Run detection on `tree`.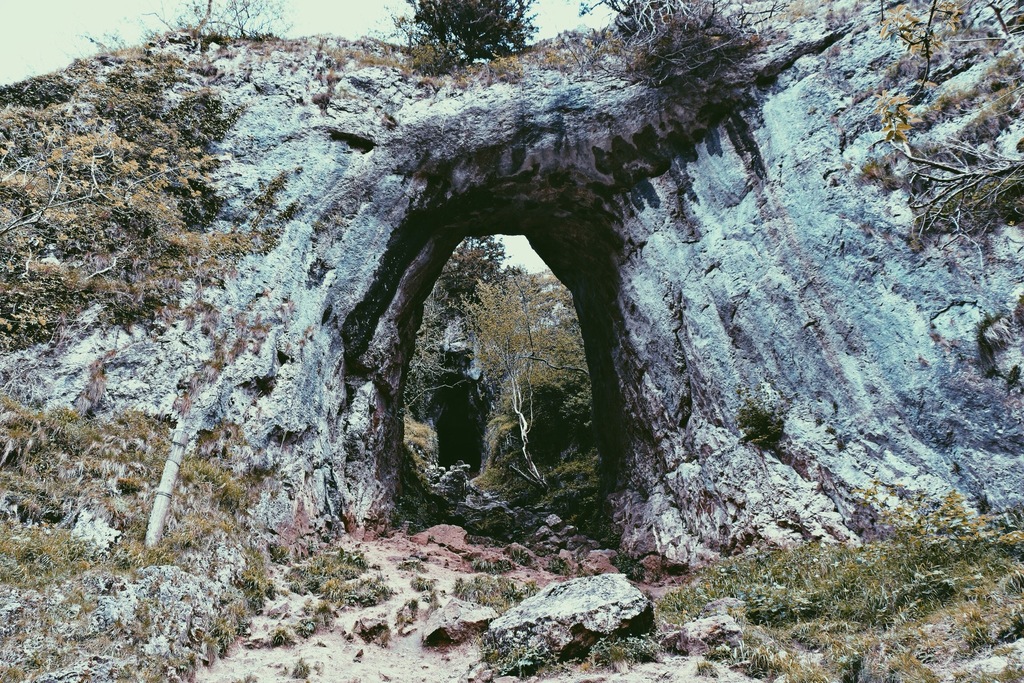
Result: region(461, 266, 589, 485).
